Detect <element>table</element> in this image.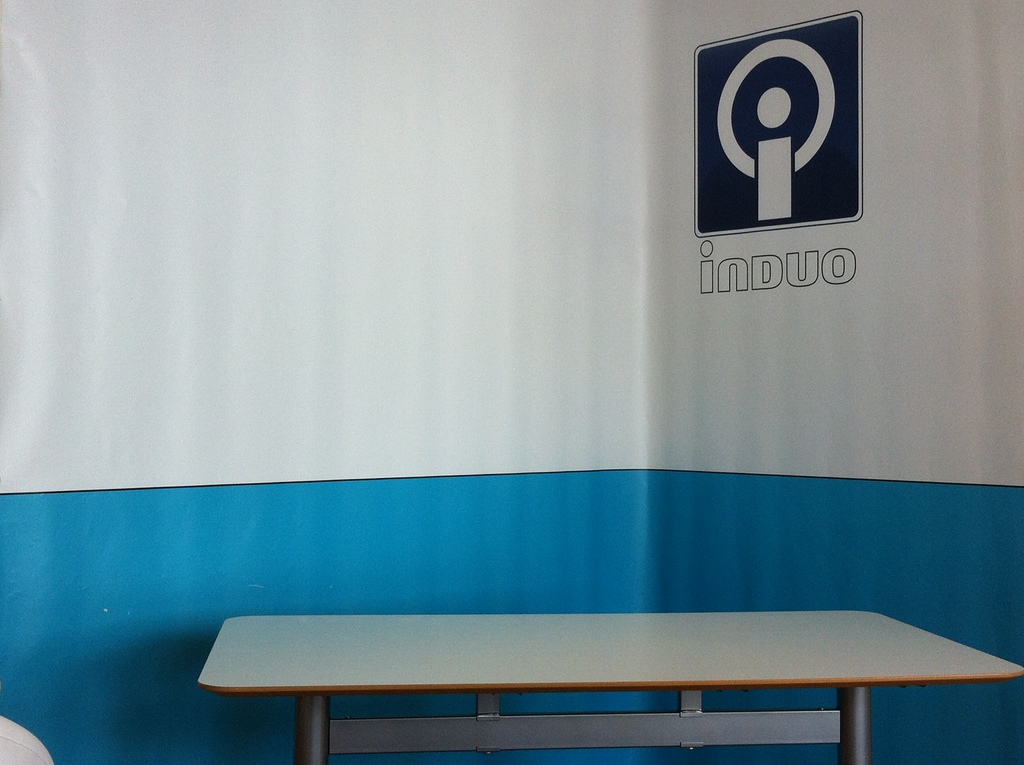
Detection: {"x1": 196, "y1": 611, "x2": 1023, "y2": 764}.
